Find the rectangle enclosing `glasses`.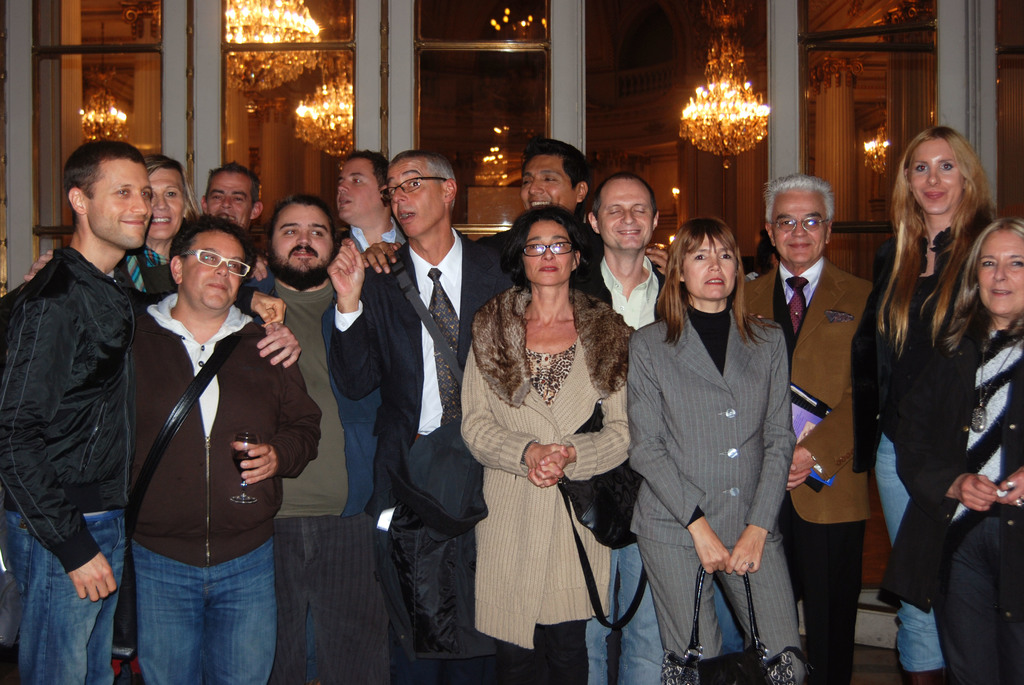
(x1=157, y1=240, x2=244, y2=283).
